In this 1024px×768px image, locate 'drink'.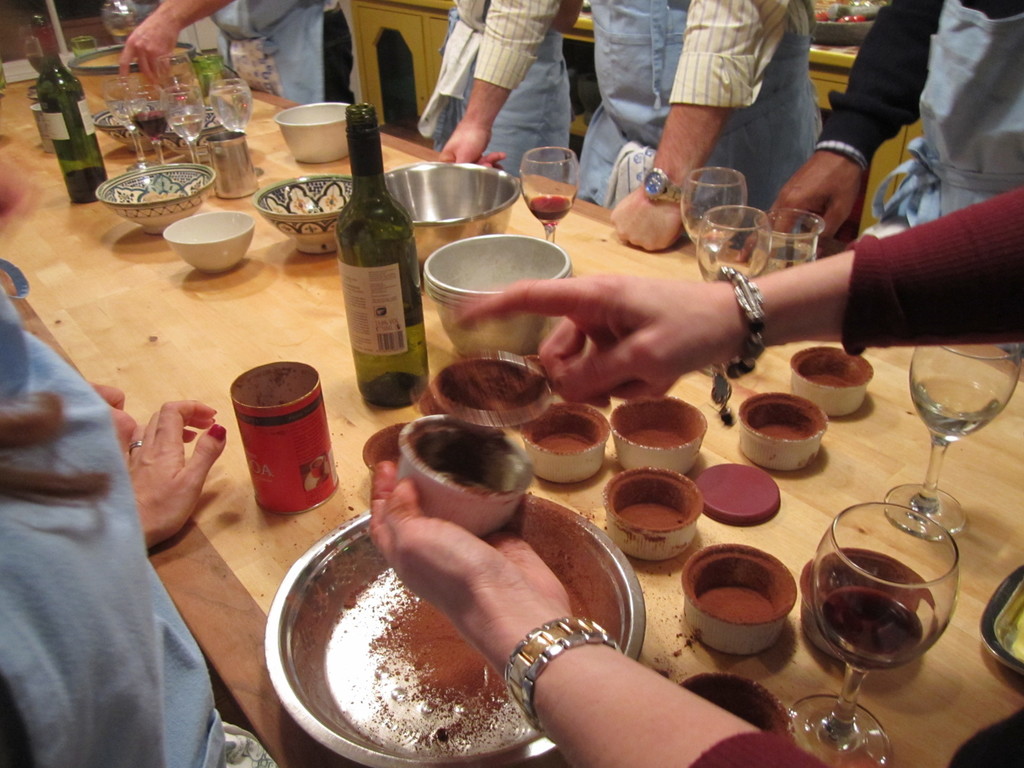
Bounding box: crop(820, 588, 926, 666).
